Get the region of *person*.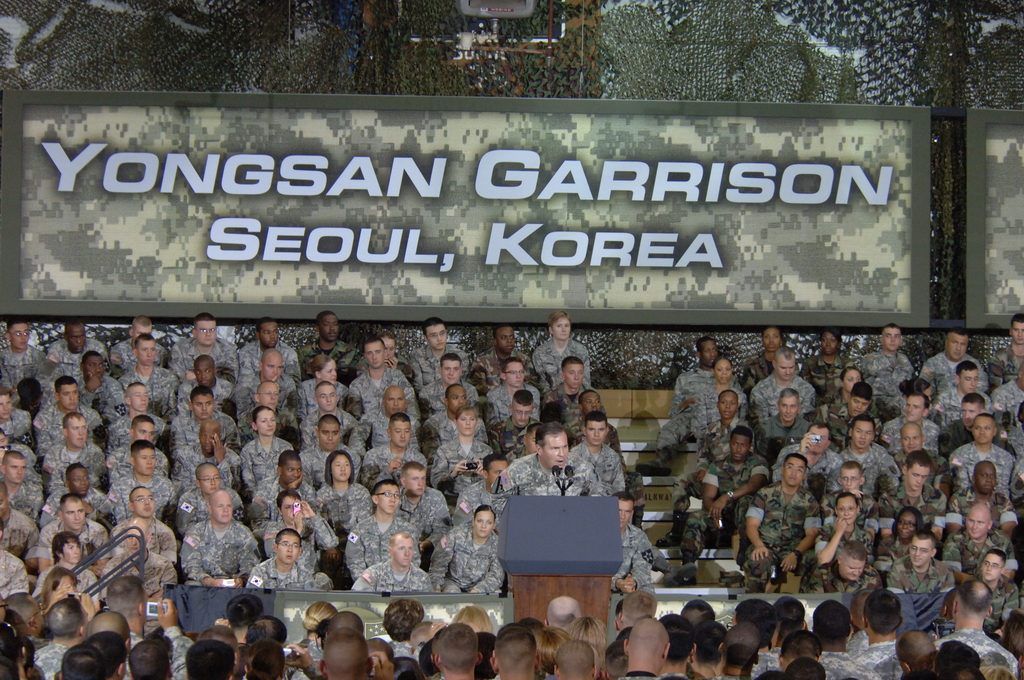
<bbox>178, 475, 242, 610</bbox>.
